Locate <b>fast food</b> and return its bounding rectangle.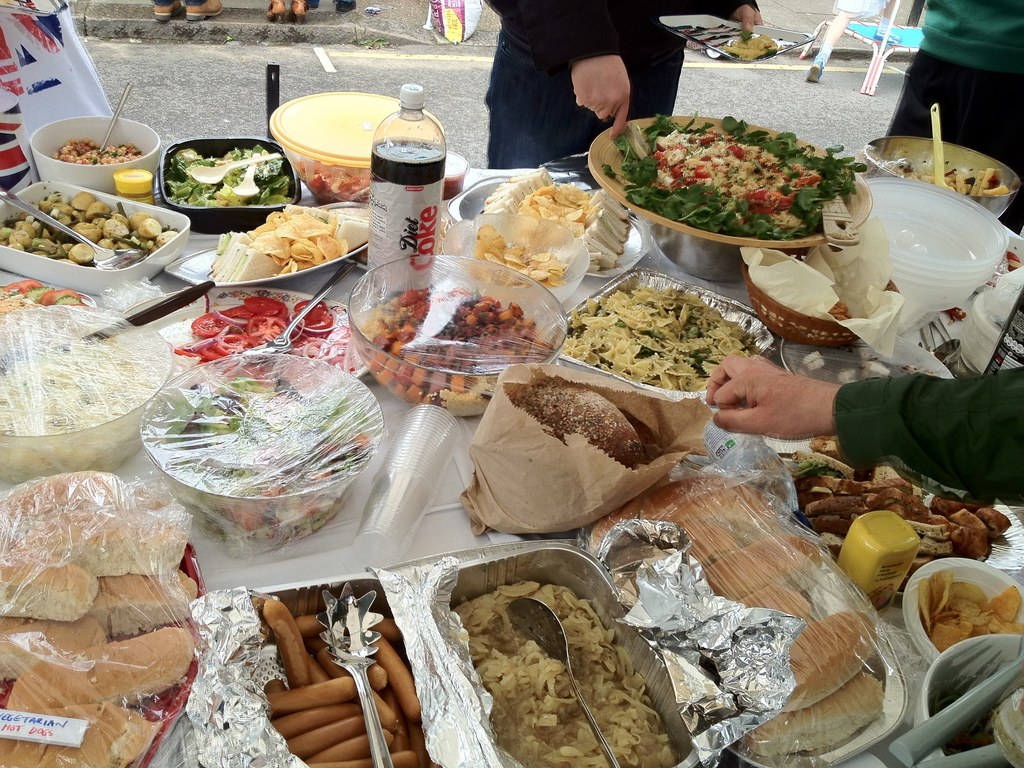
locate(50, 136, 143, 161).
